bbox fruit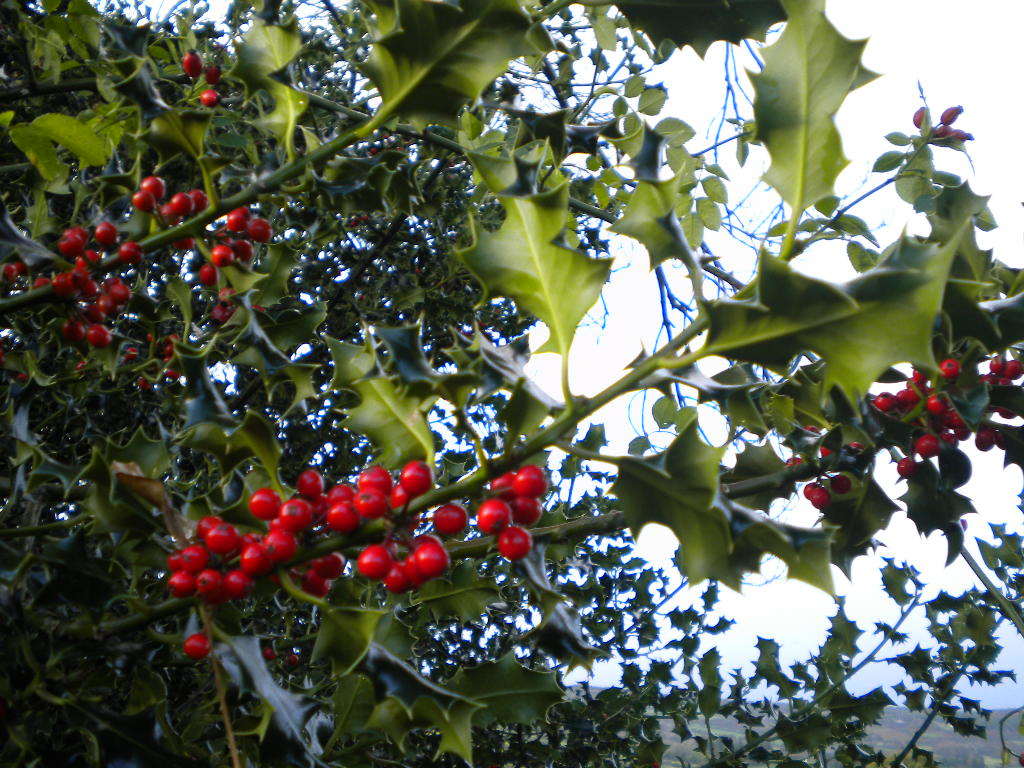
crop(851, 441, 866, 452)
